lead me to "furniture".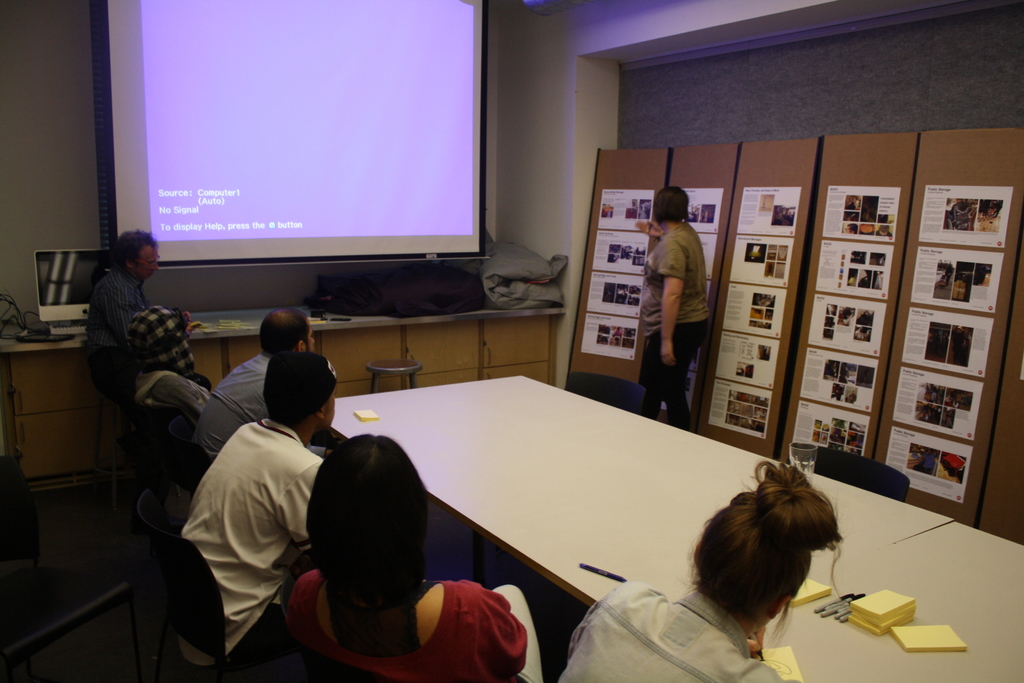
Lead to region(0, 455, 38, 561).
